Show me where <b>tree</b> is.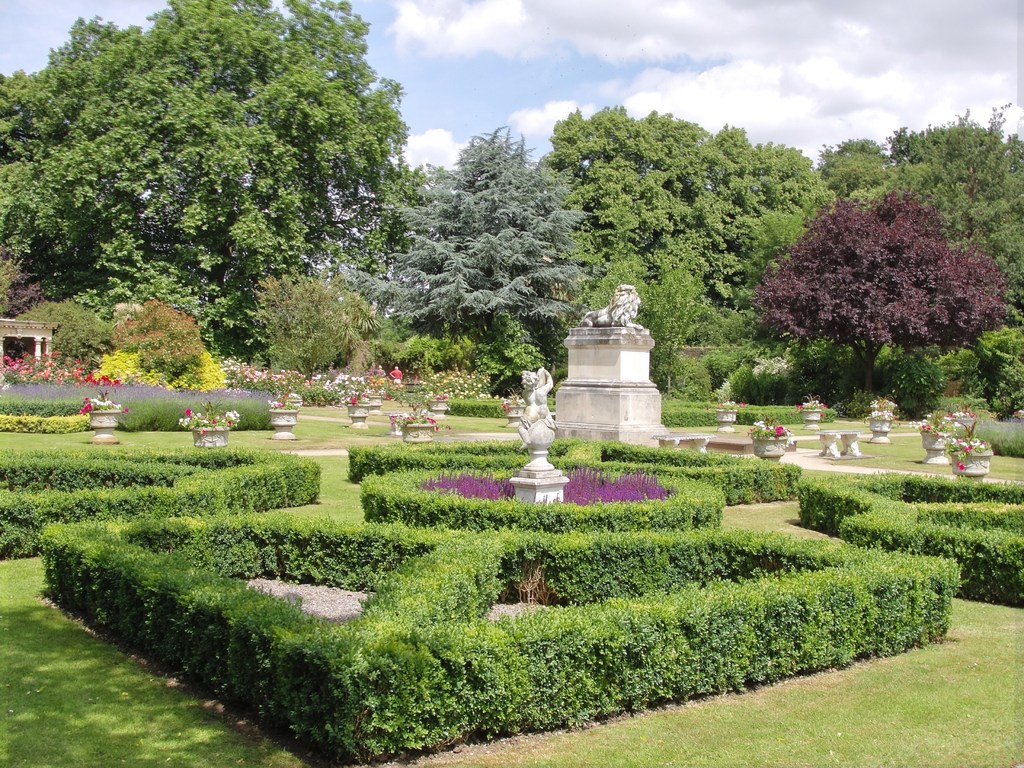
<b>tree</b> is at 30, 10, 431, 421.
